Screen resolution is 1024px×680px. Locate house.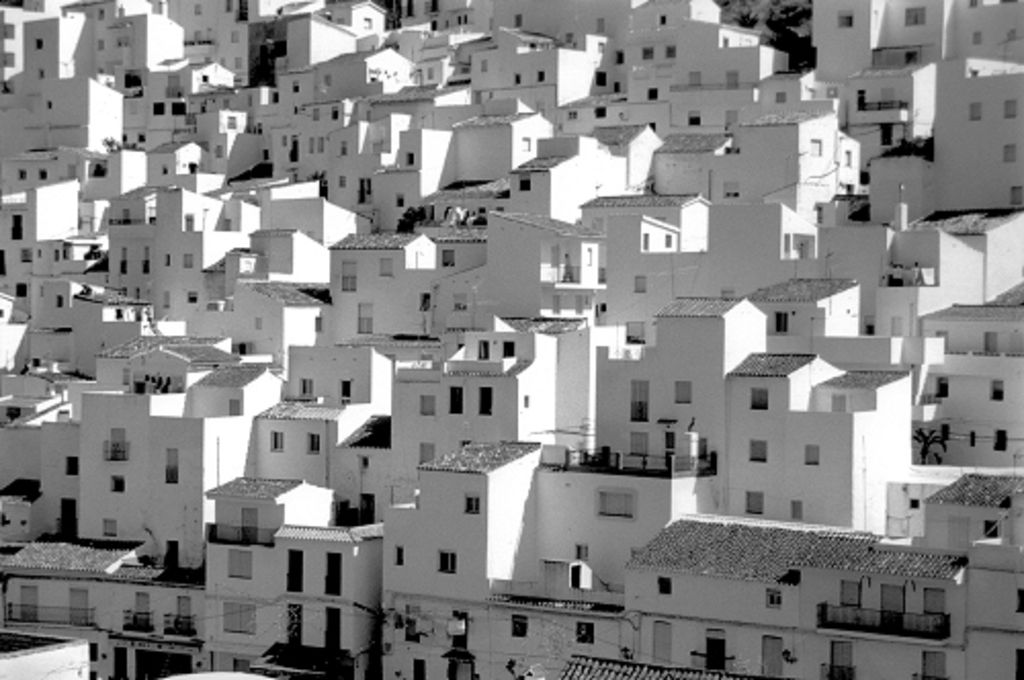
rect(815, 0, 1022, 219).
